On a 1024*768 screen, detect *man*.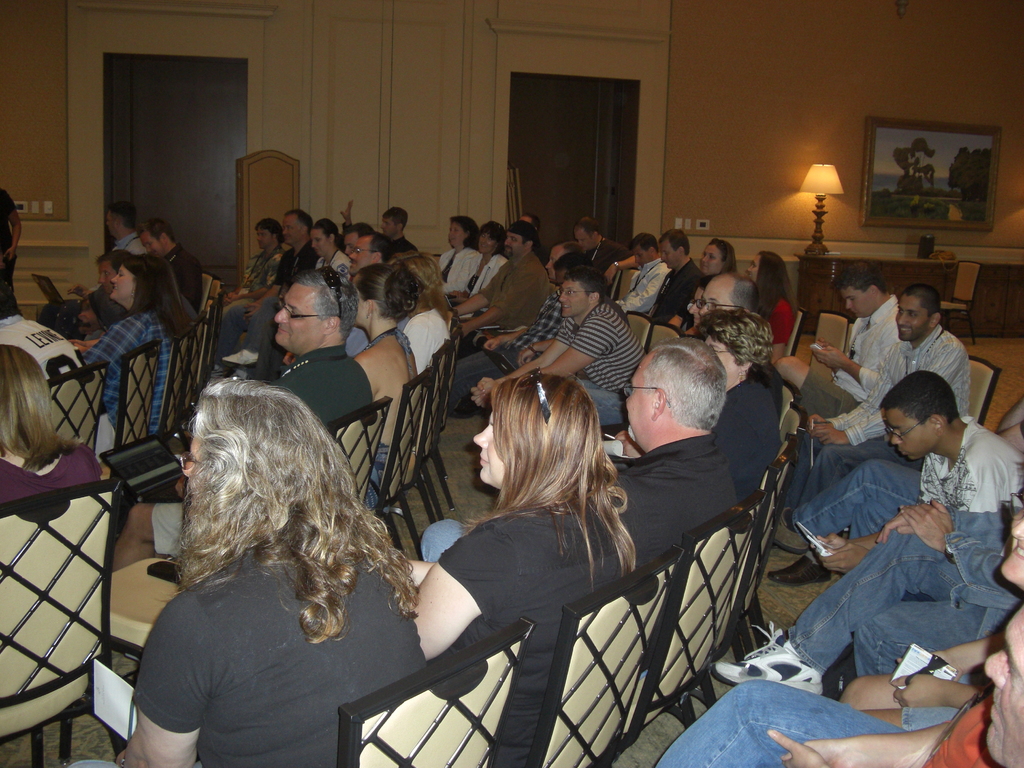
<bbox>444, 236, 582, 416</bbox>.
